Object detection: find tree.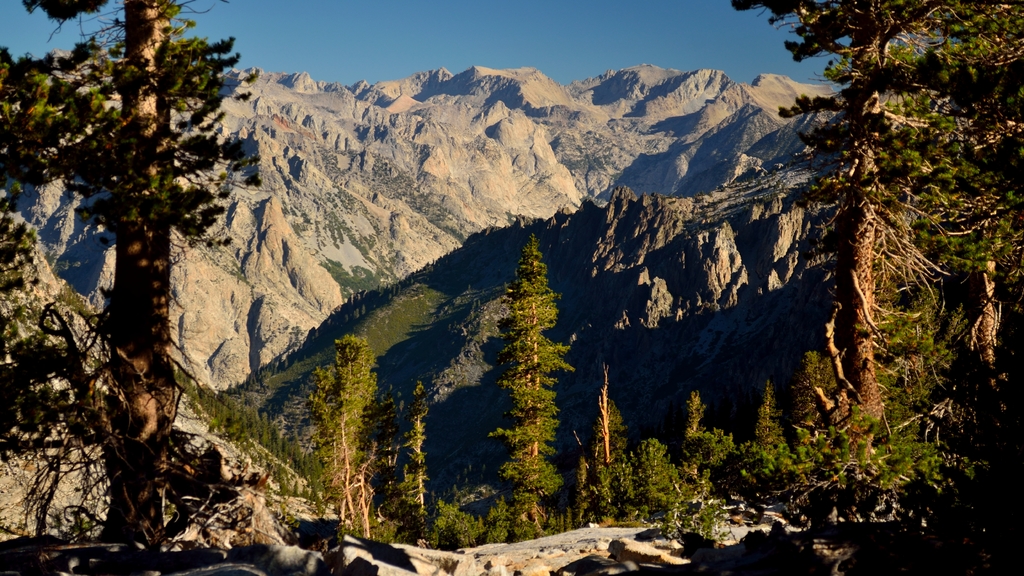
685/387/716/496.
